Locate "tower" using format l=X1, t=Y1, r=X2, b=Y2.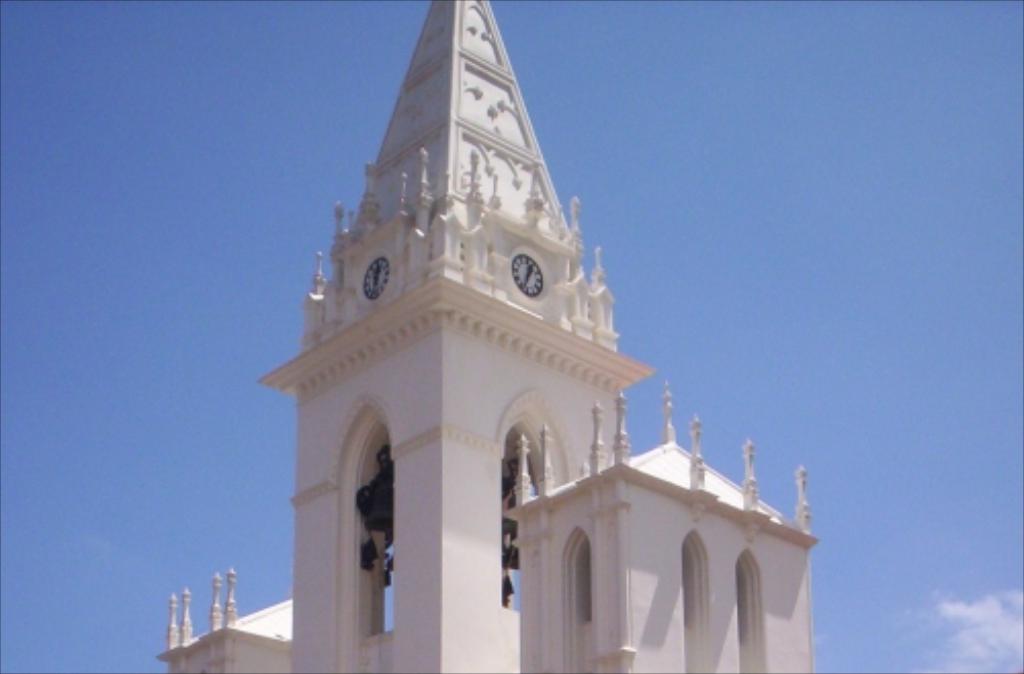
l=258, t=0, r=657, b=672.
